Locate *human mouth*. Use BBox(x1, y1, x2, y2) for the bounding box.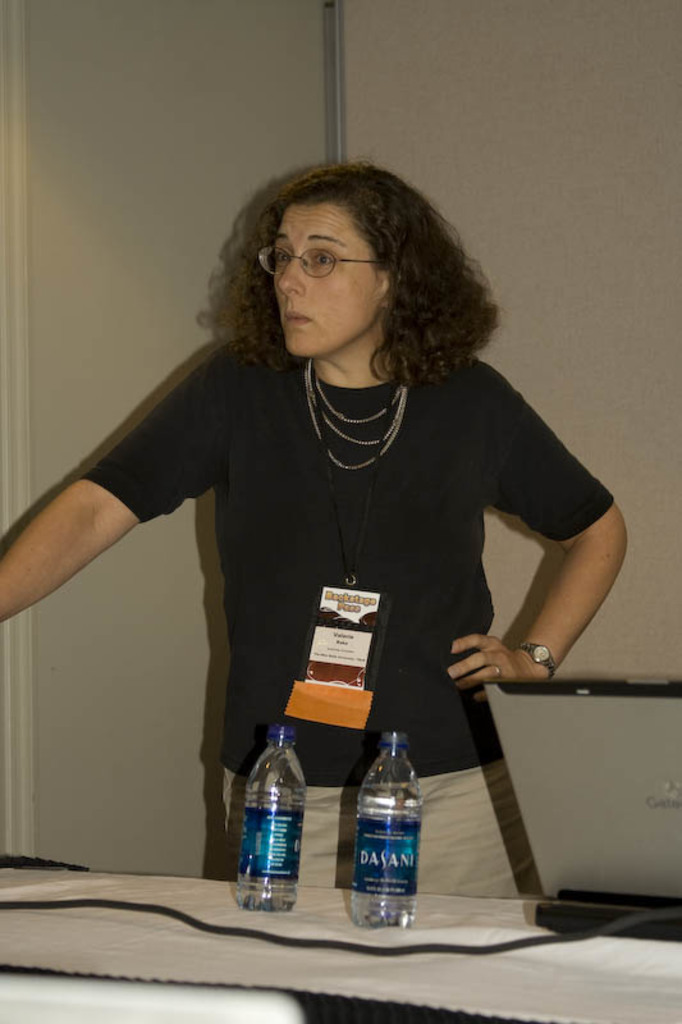
BBox(279, 303, 319, 330).
